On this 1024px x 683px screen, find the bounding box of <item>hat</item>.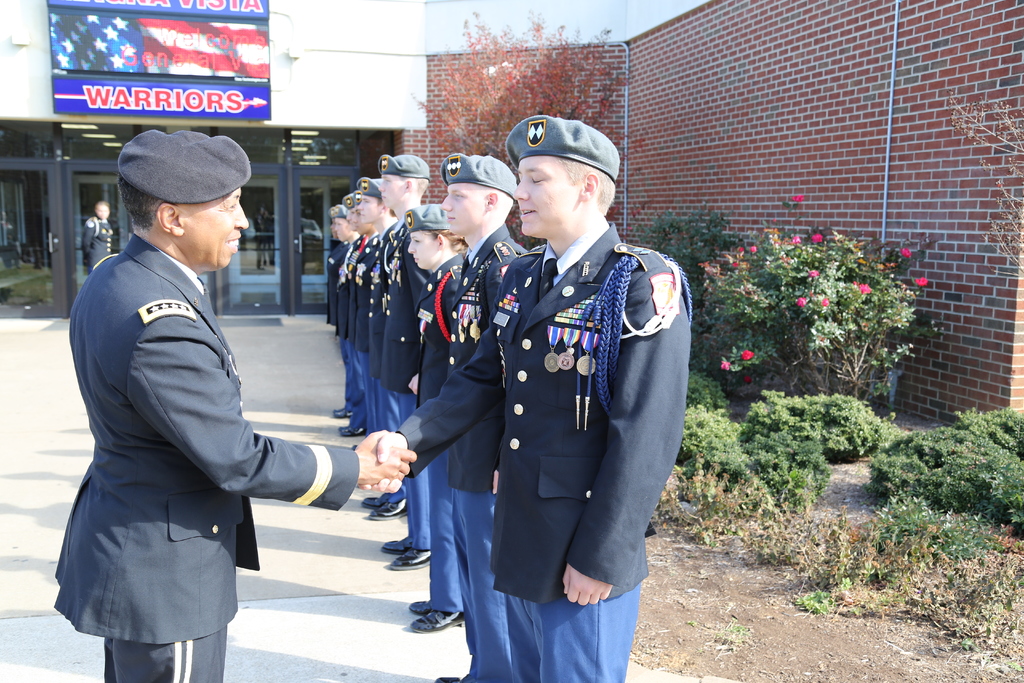
Bounding box: Rect(330, 206, 346, 218).
